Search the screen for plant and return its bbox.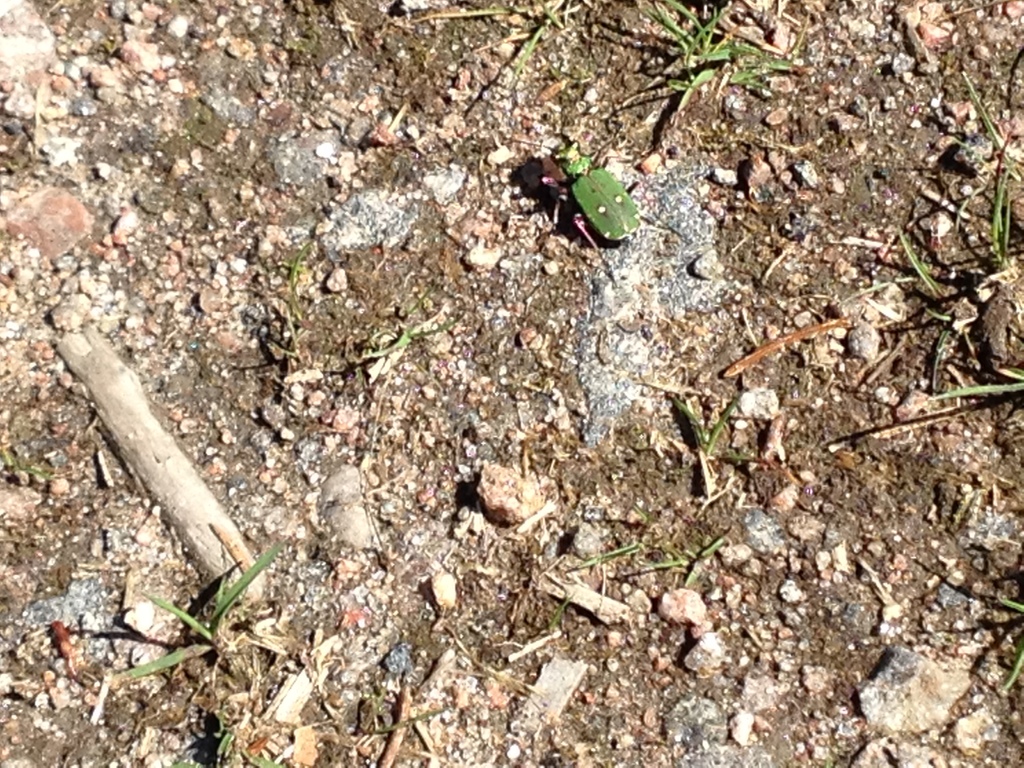
Found: (left=689, top=401, right=813, bottom=487).
